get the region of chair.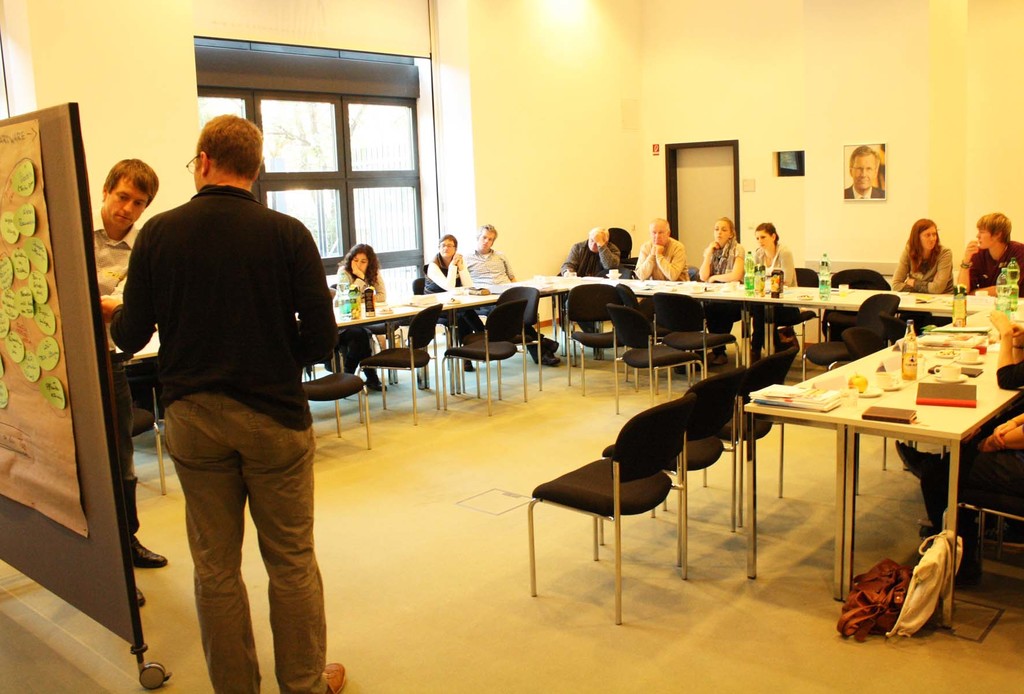
box=[565, 284, 632, 391].
